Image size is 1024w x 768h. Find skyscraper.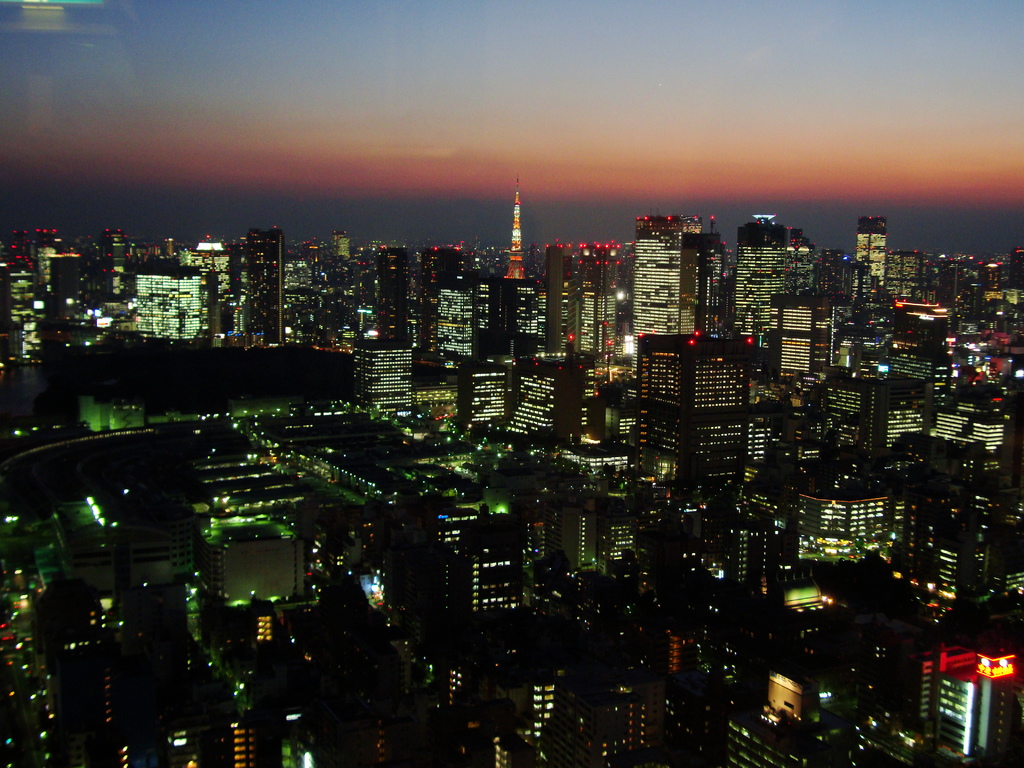
box(458, 538, 508, 628).
